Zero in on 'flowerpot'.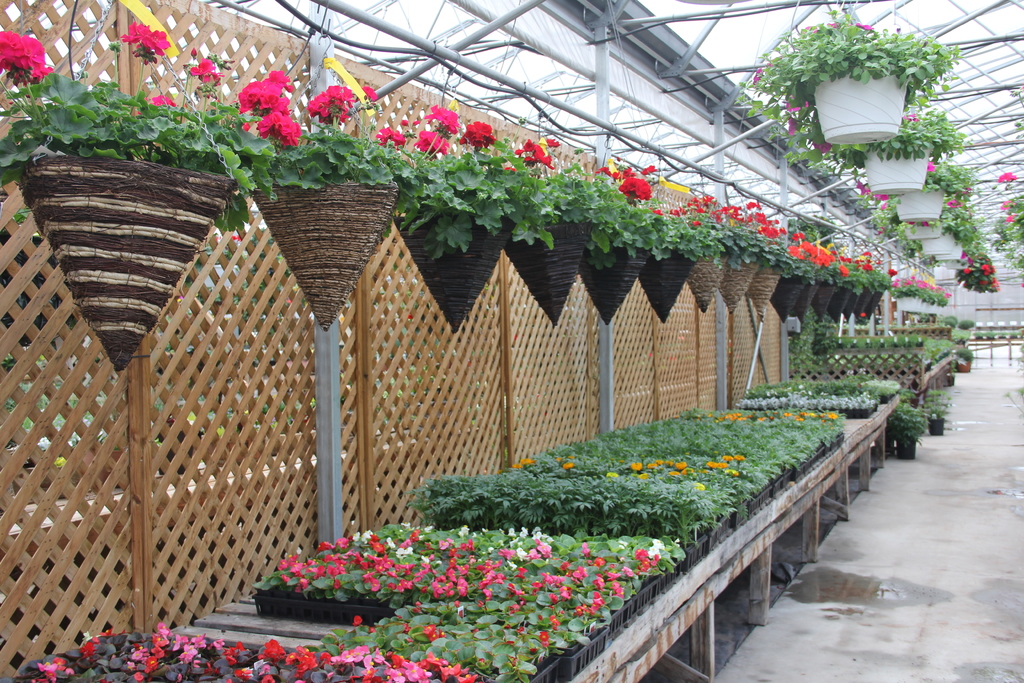
Zeroed in: l=745, t=266, r=781, b=320.
